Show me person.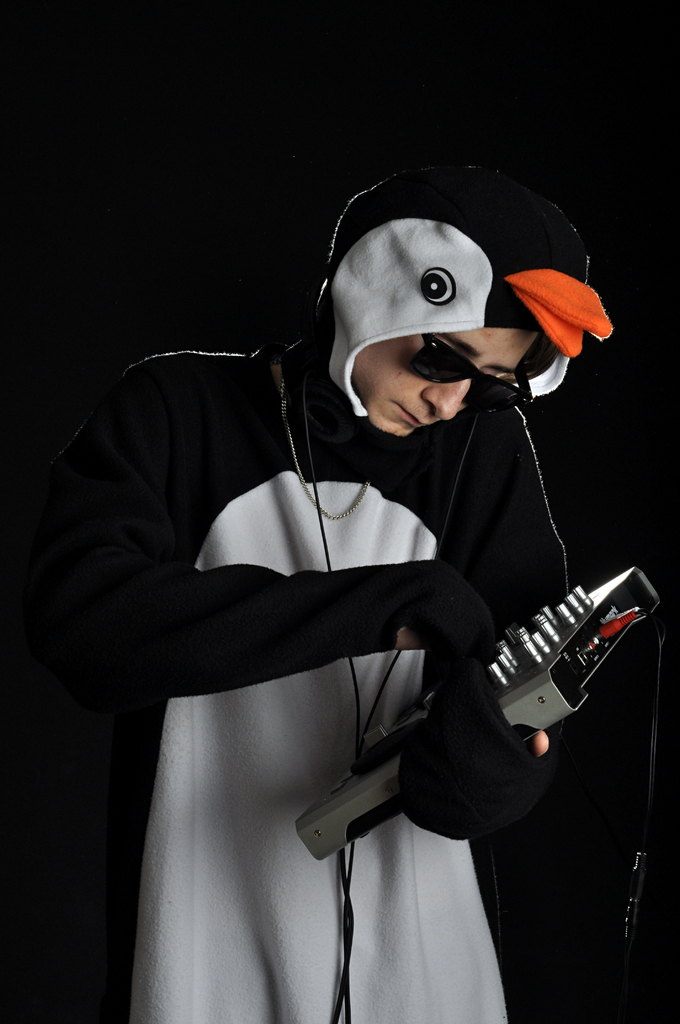
person is here: BBox(43, 148, 618, 996).
